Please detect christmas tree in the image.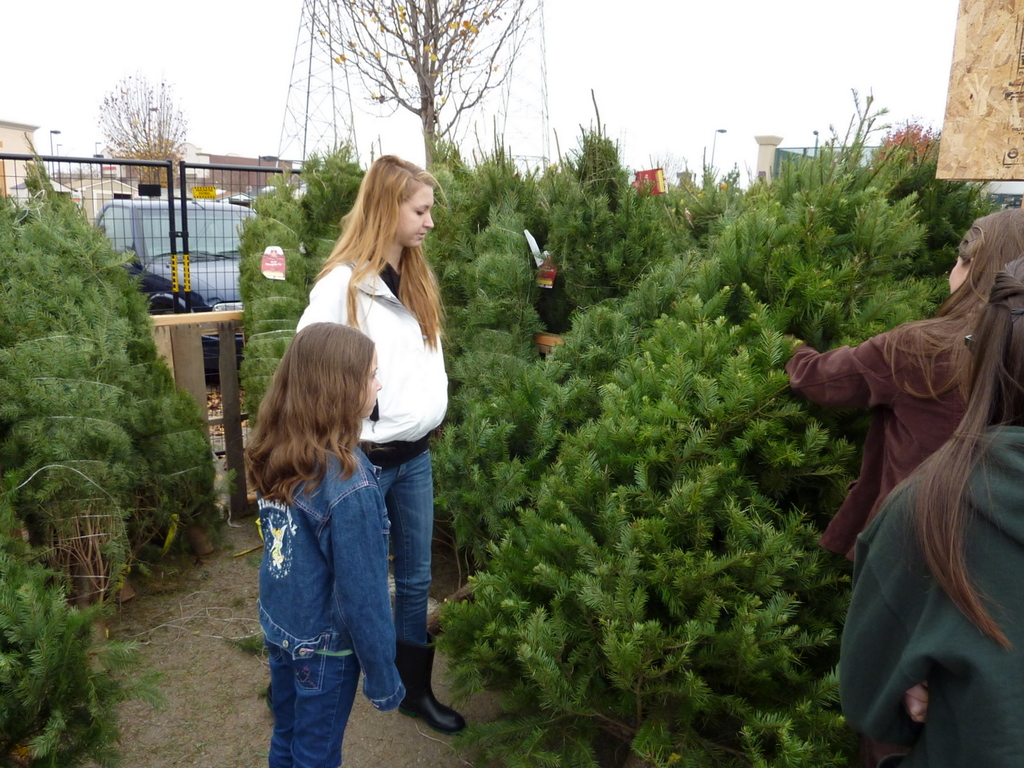
420,300,868,767.
